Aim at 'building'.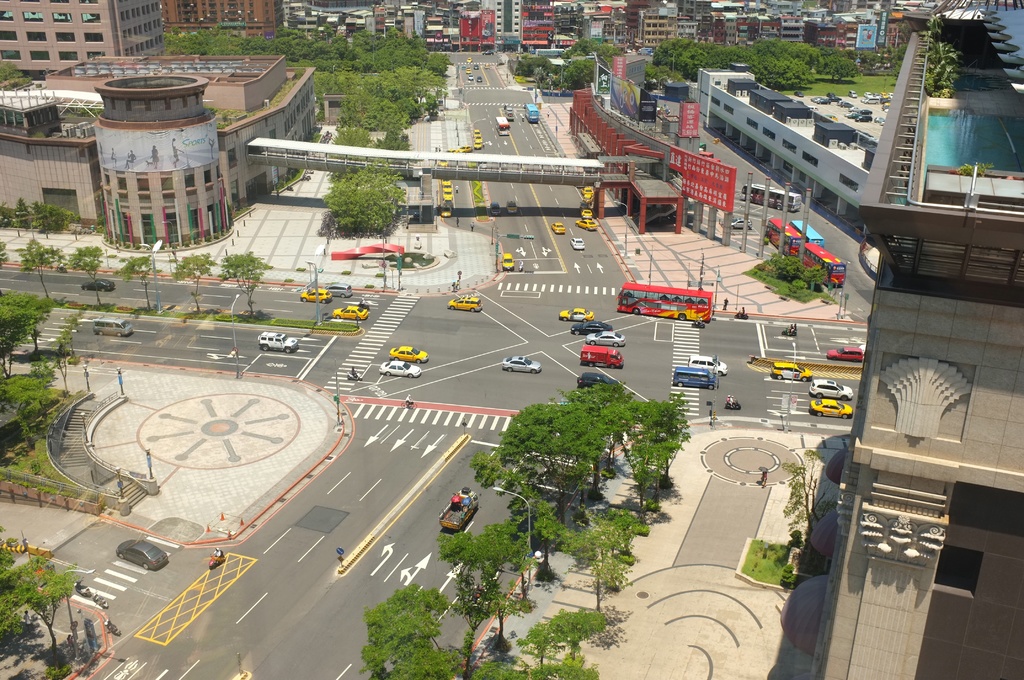
Aimed at (x1=159, y1=0, x2=284, y2=37).
